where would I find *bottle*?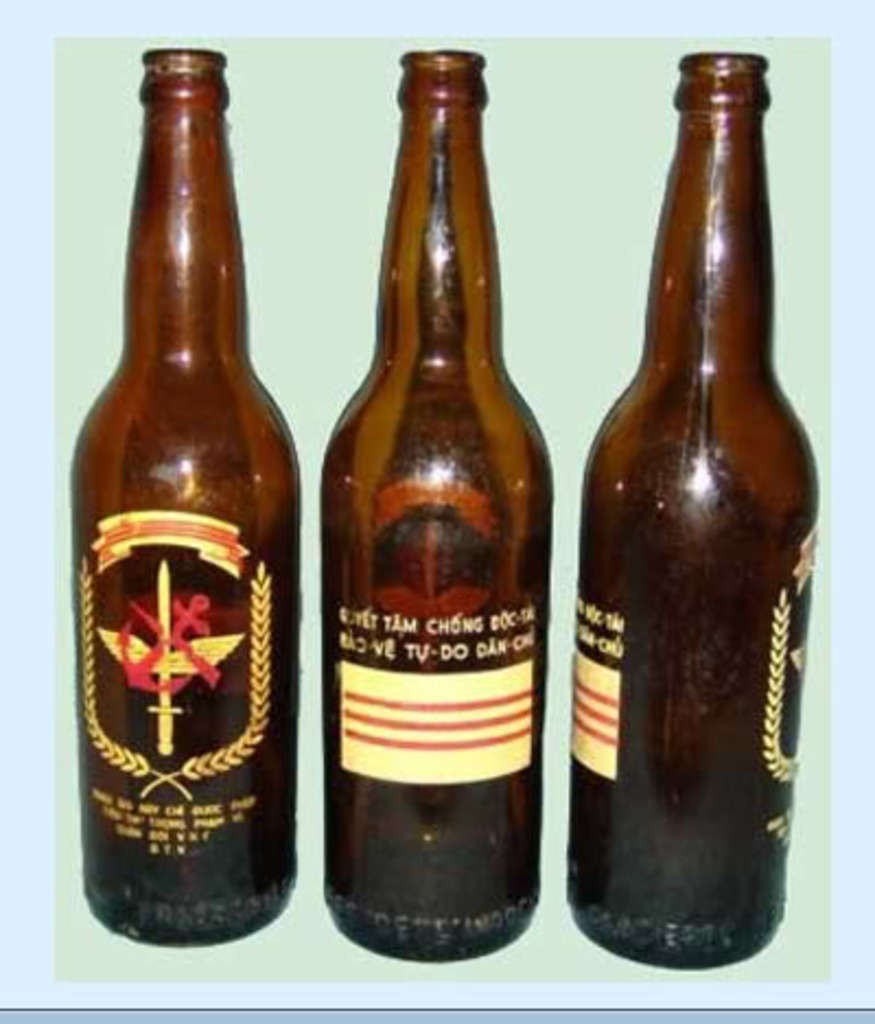
At left=558, top=48, right=825, bottom=971.
